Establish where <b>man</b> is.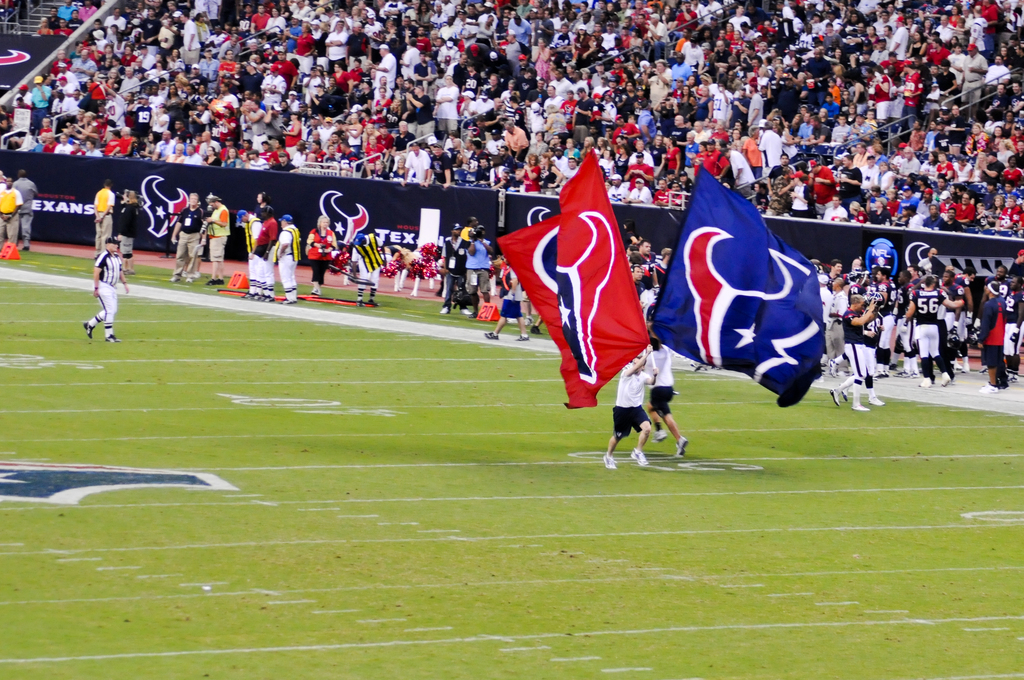
Established at locate(972, 282, 1009, 396).
